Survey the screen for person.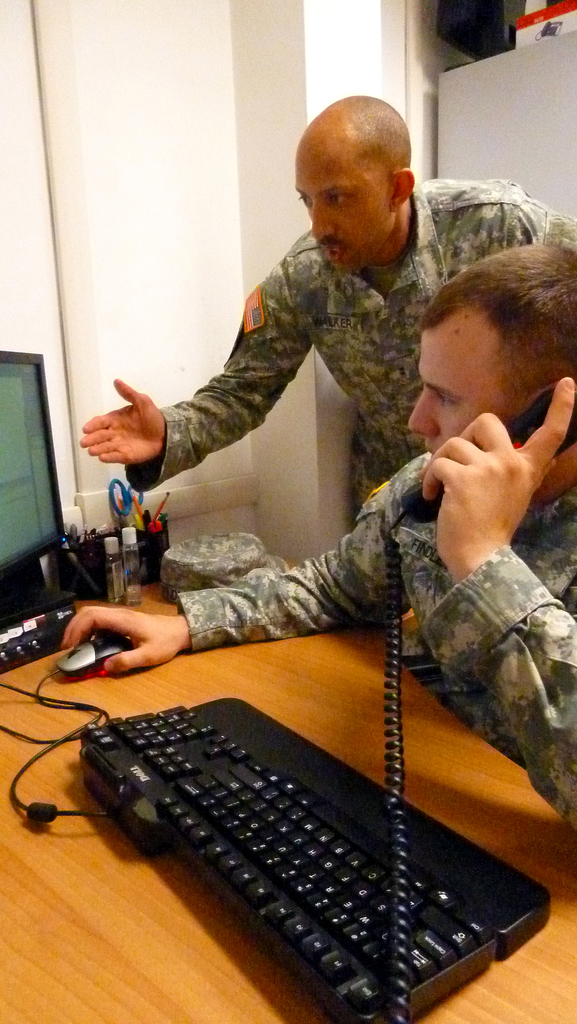
Survey found: {"left": 83, "top": 89, "right": 576, "bottom": 500}.
